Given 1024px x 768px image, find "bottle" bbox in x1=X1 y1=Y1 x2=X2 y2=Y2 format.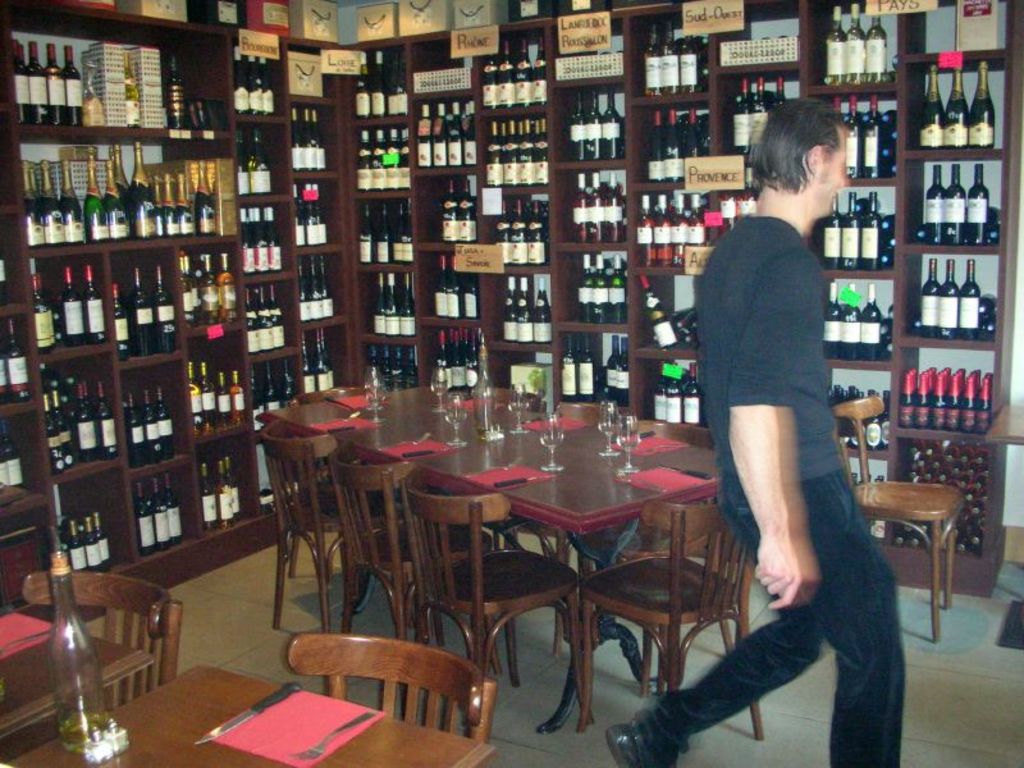
x1=458 y1=100 x2=476 y2=165.
